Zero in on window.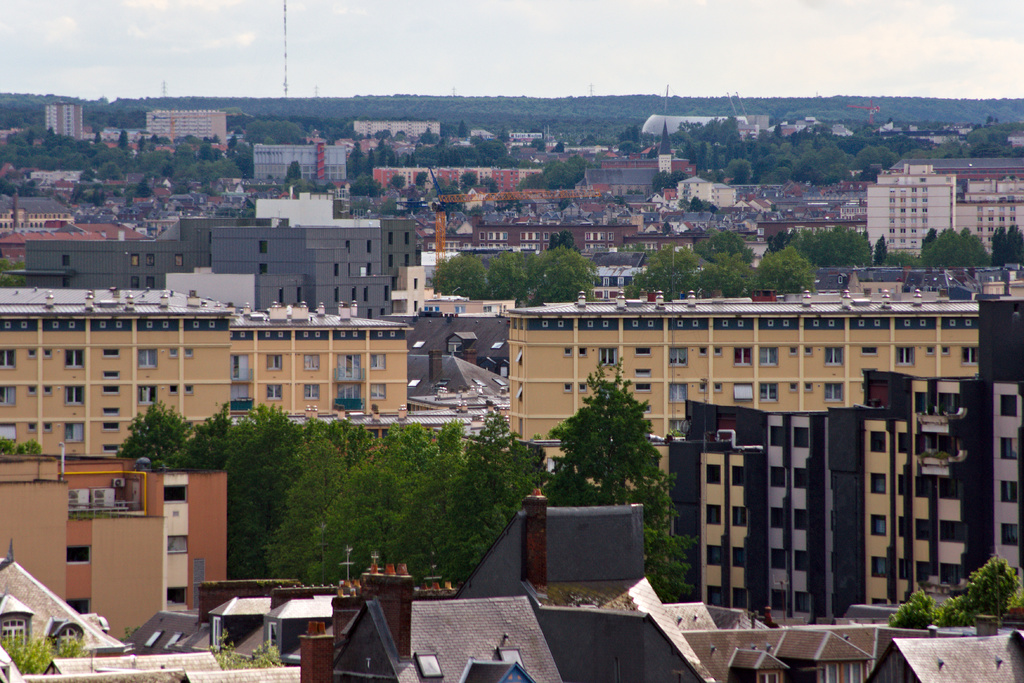
Zeroed in: bbox=(64, 383, 81, 408).
